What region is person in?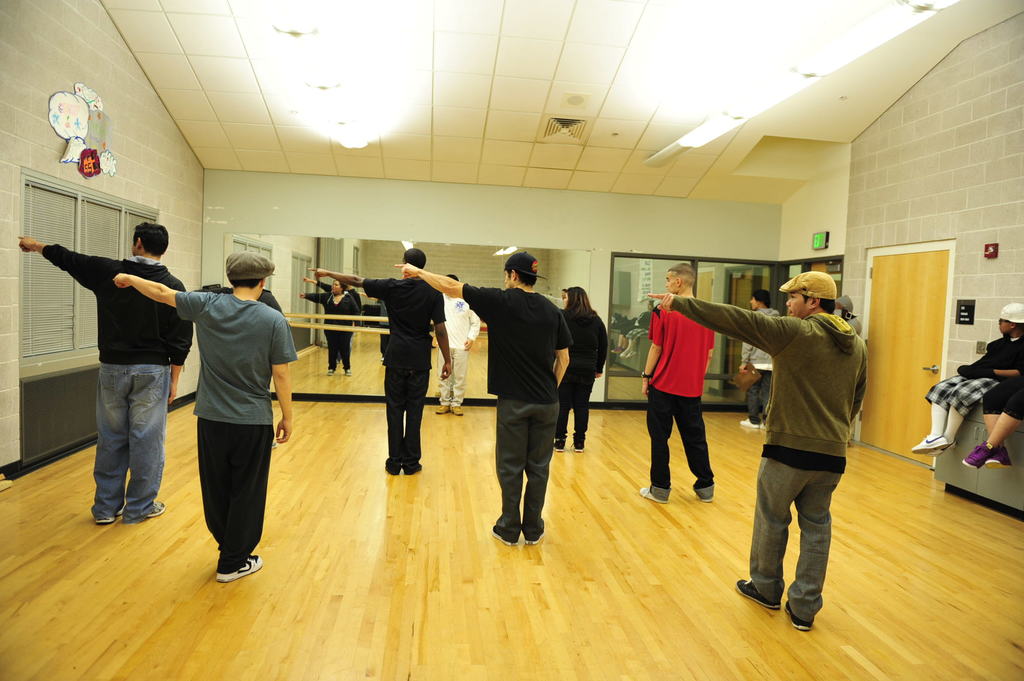
Rect(431, 275, 481, 417).
